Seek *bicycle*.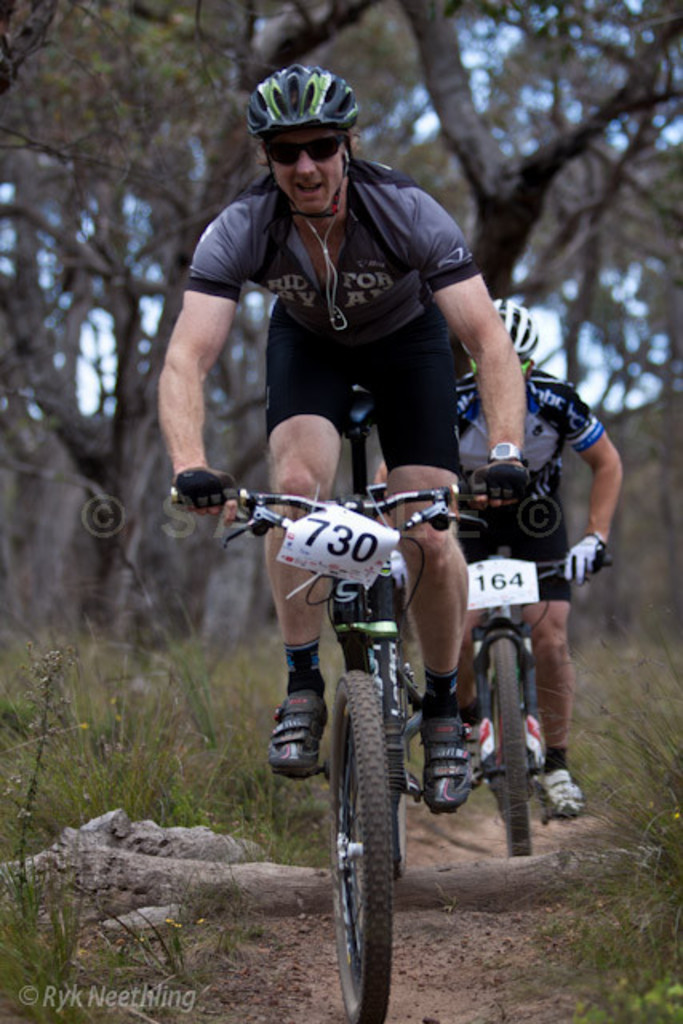
{"x1": 171, "y1": 381, "x2": 534, "y2": 1022}.
